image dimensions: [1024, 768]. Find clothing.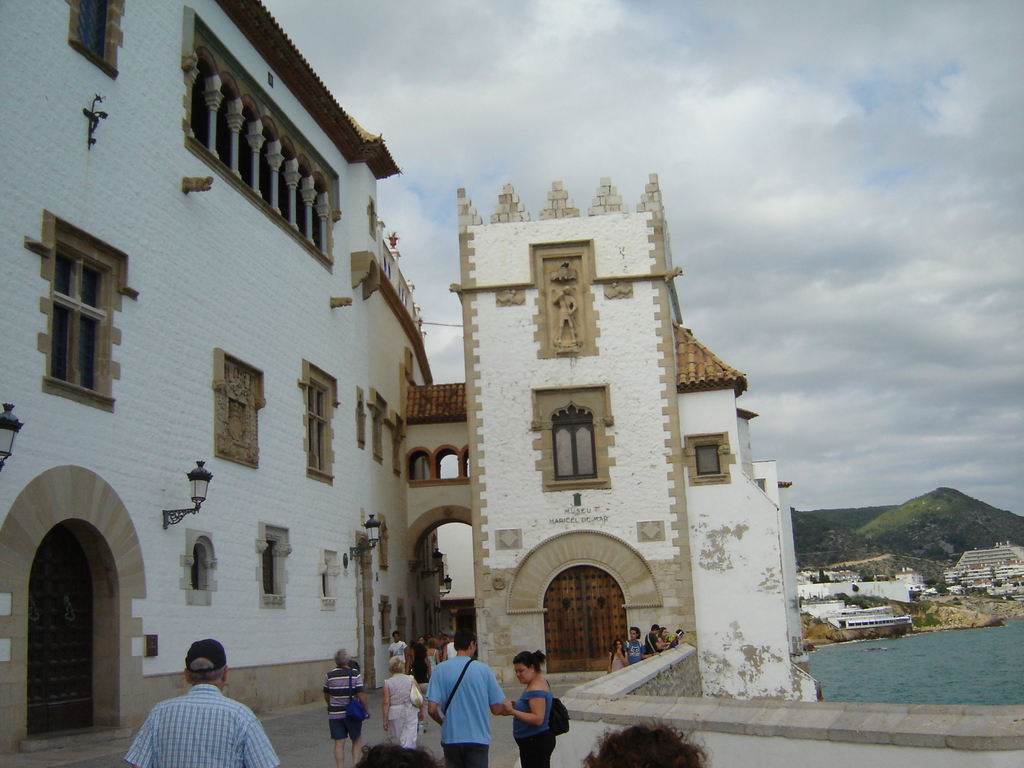
415:653:501:767.
